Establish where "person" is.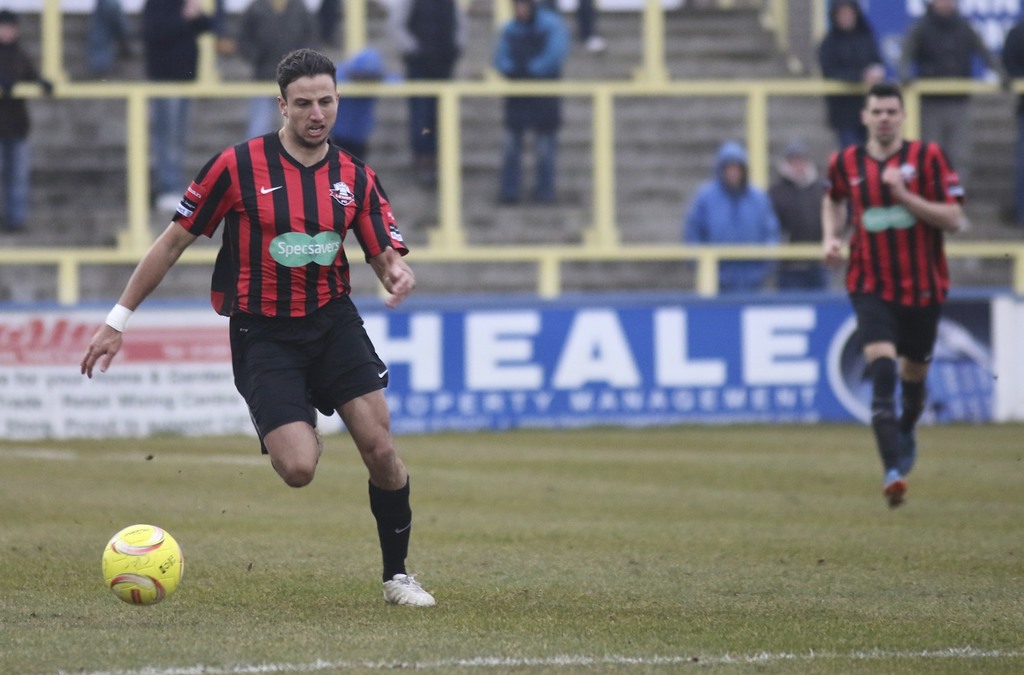
Established at [left=817, top=80, right=966, bottom=518].
